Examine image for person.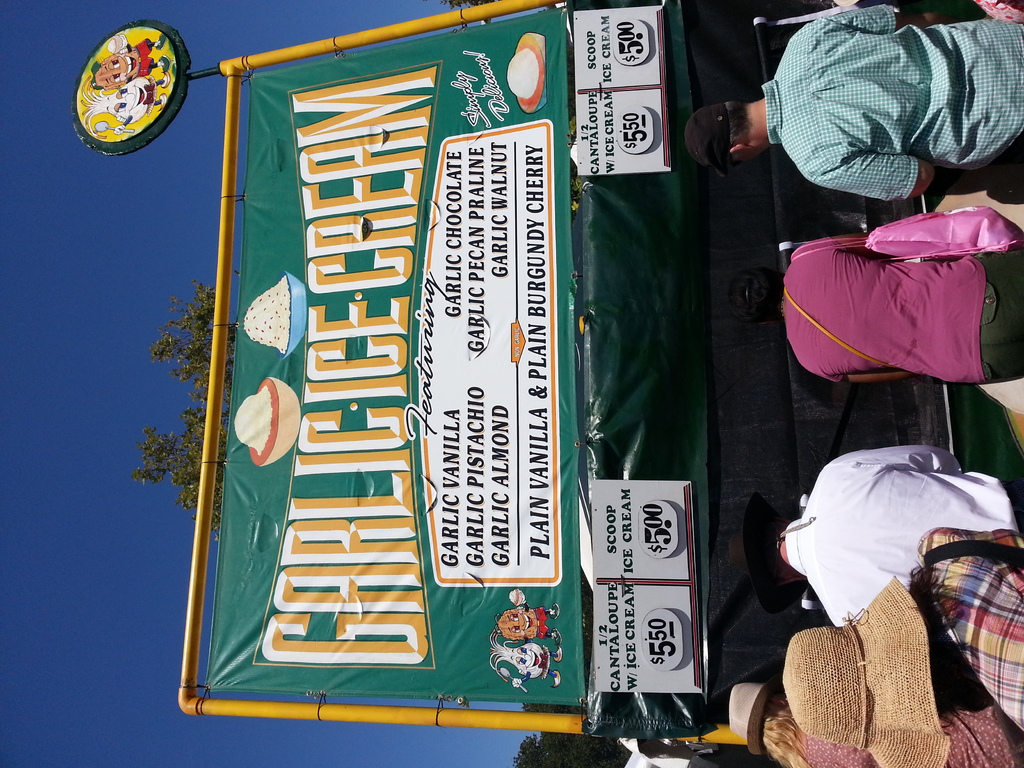
Examination result: [x1=730, y1=221, x2=1023, y2=387].
